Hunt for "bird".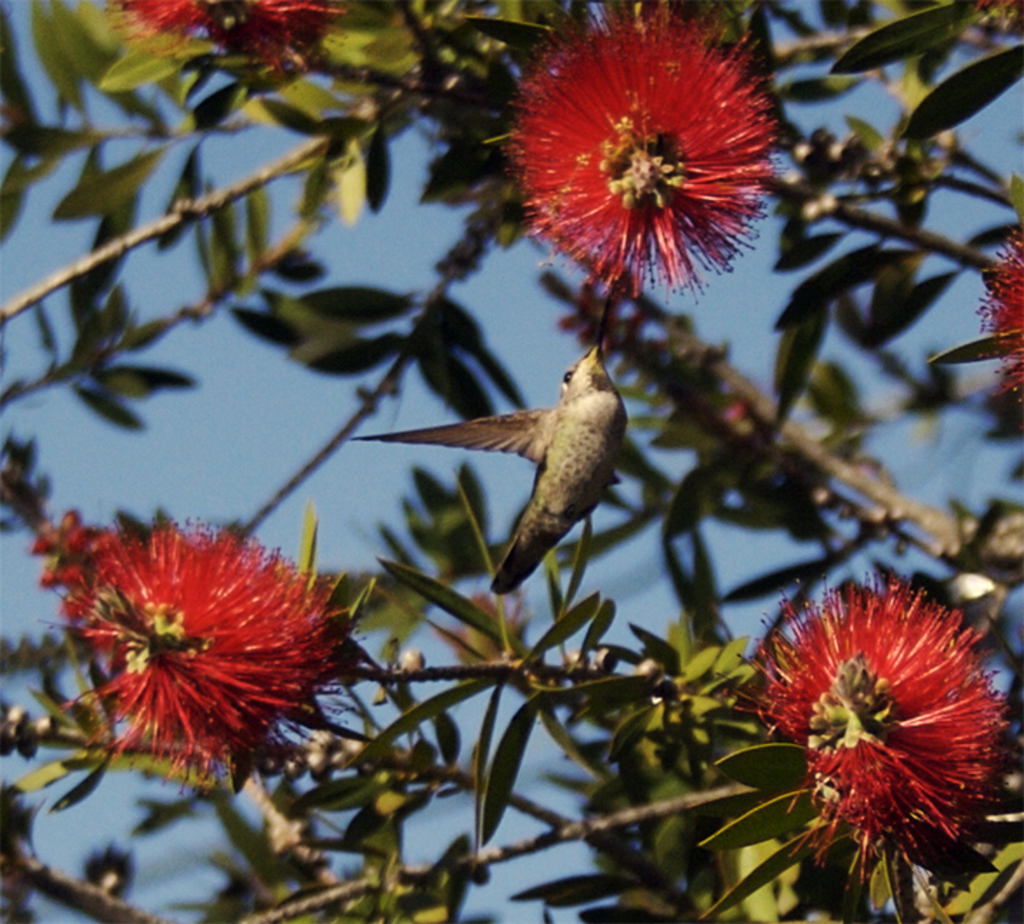
Hunted down at 386/350/643/603.
